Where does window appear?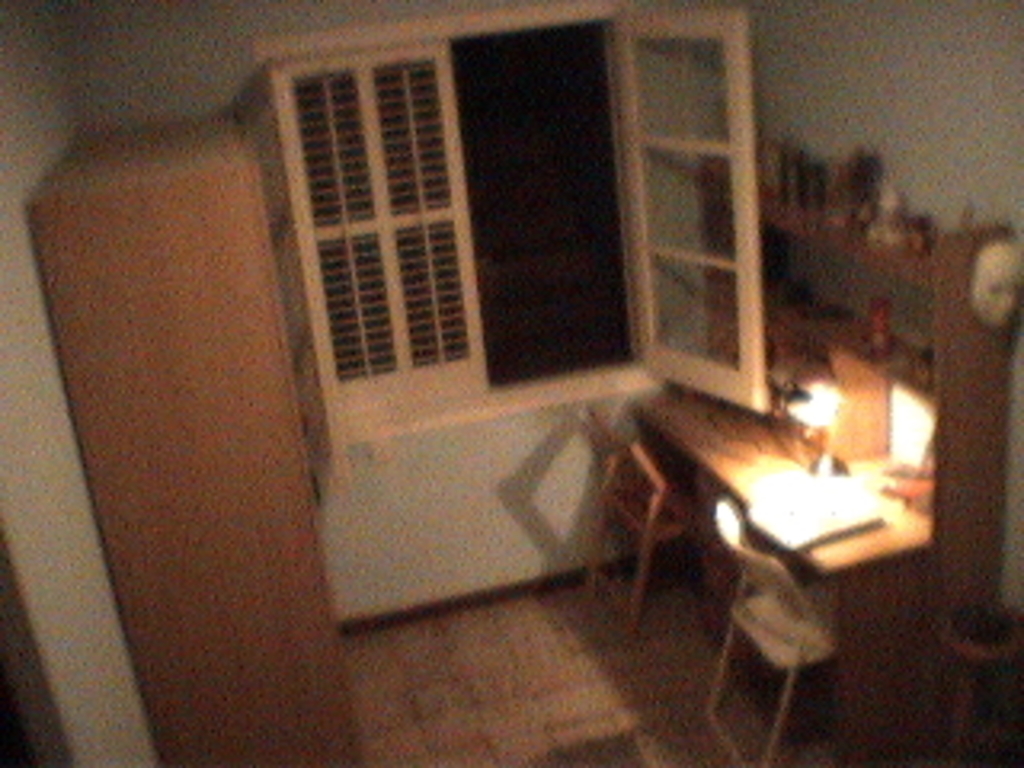
Appears at l=253, t=0, r=758, b=483.
